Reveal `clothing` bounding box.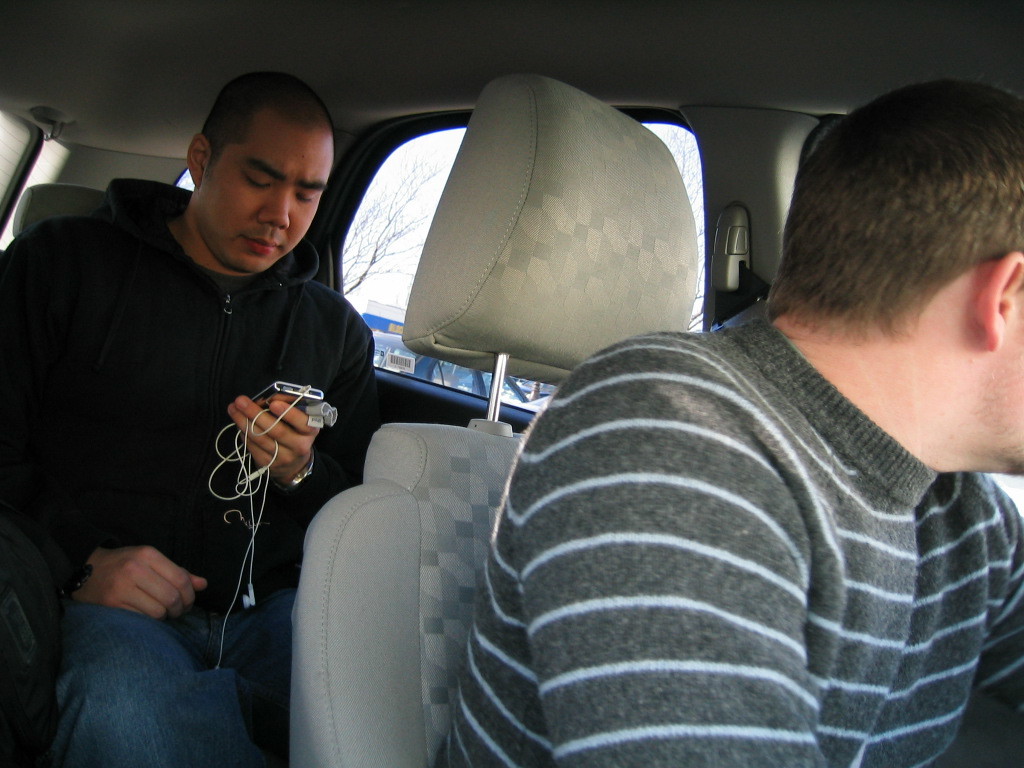
Revealed: rect(0, 160, 378, 755).
